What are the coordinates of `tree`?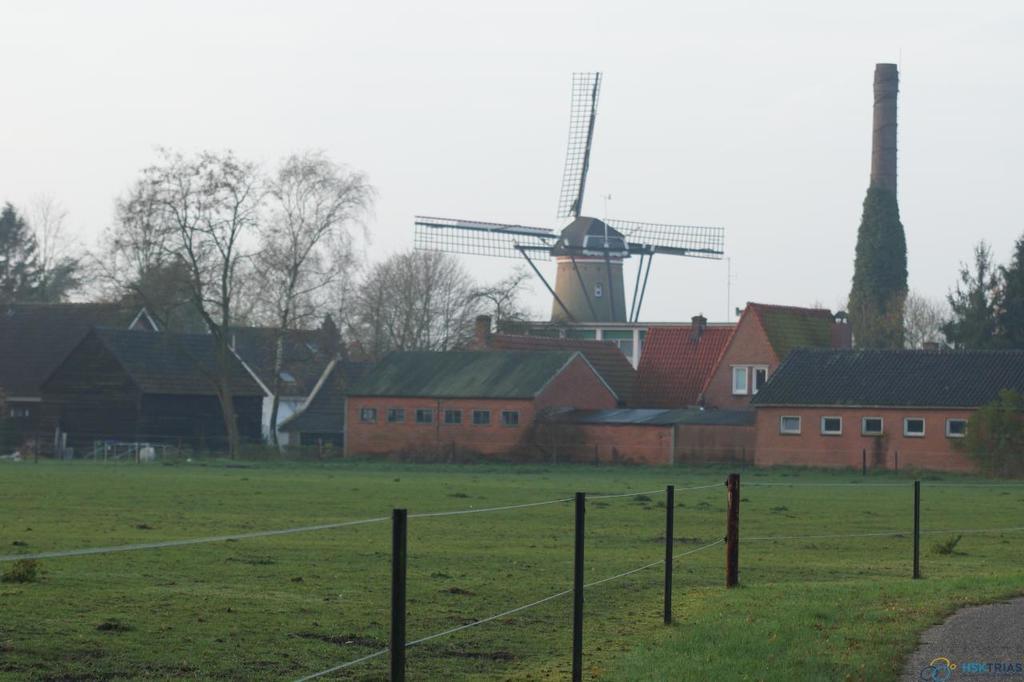
(x1=937, y1=231, x2=1023, y2=353).
